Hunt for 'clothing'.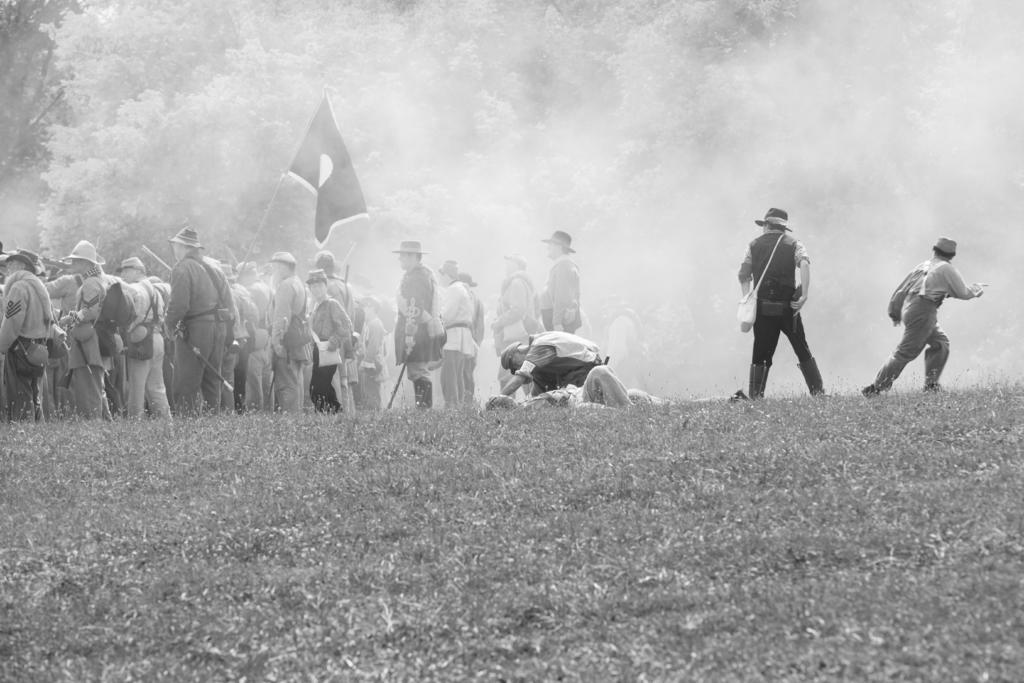
Hunted down at region(515, 330, 603, 398).
